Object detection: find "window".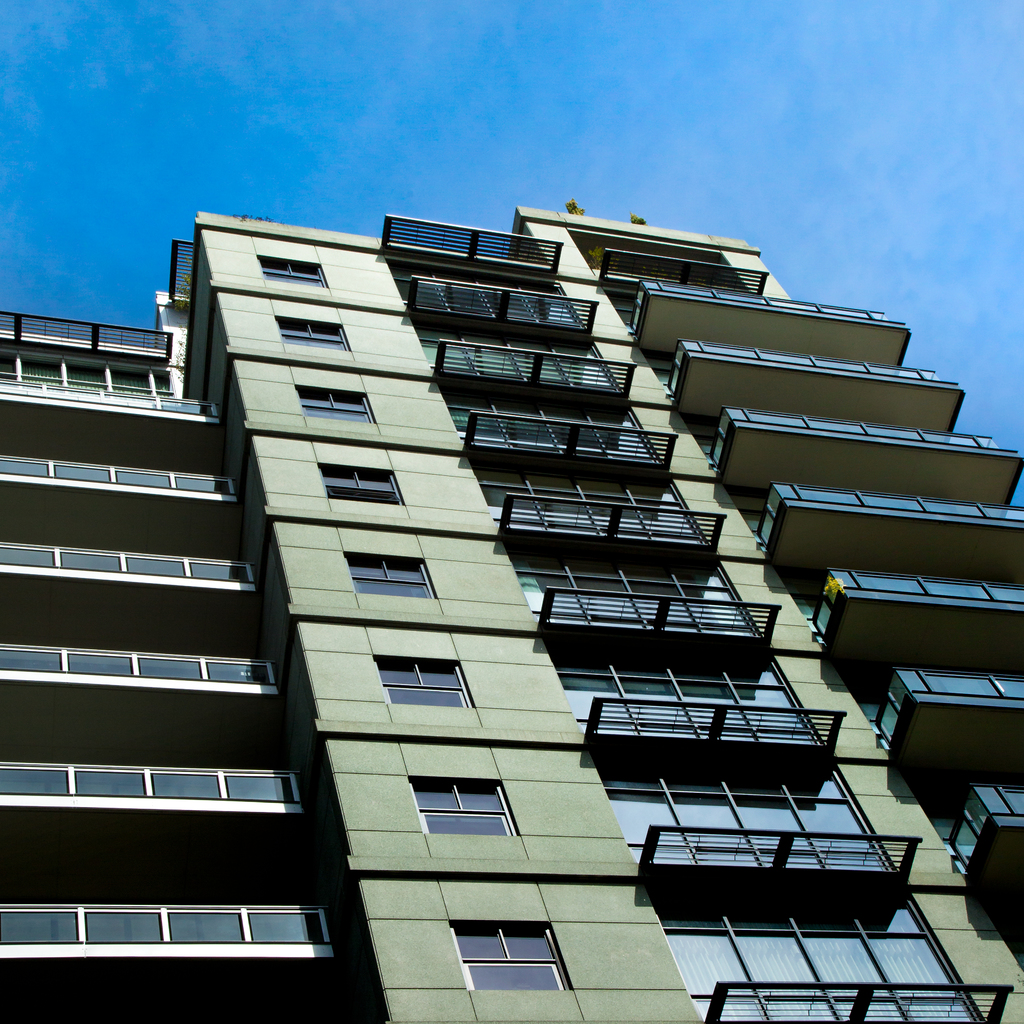
rect(261, 251, 326, 278).
